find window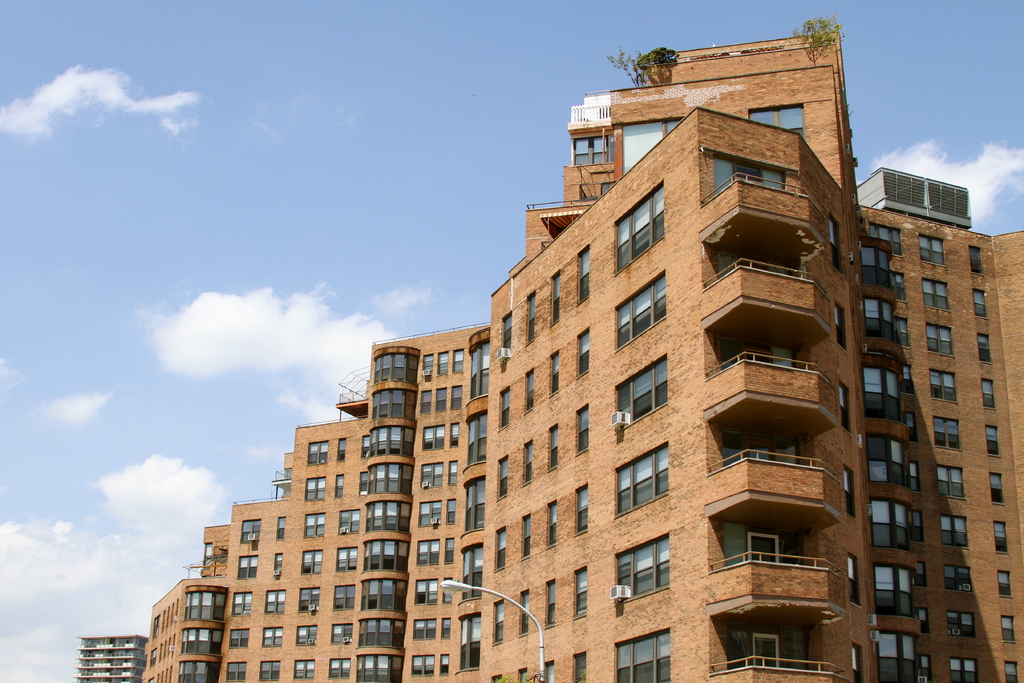
829,216,842,278
